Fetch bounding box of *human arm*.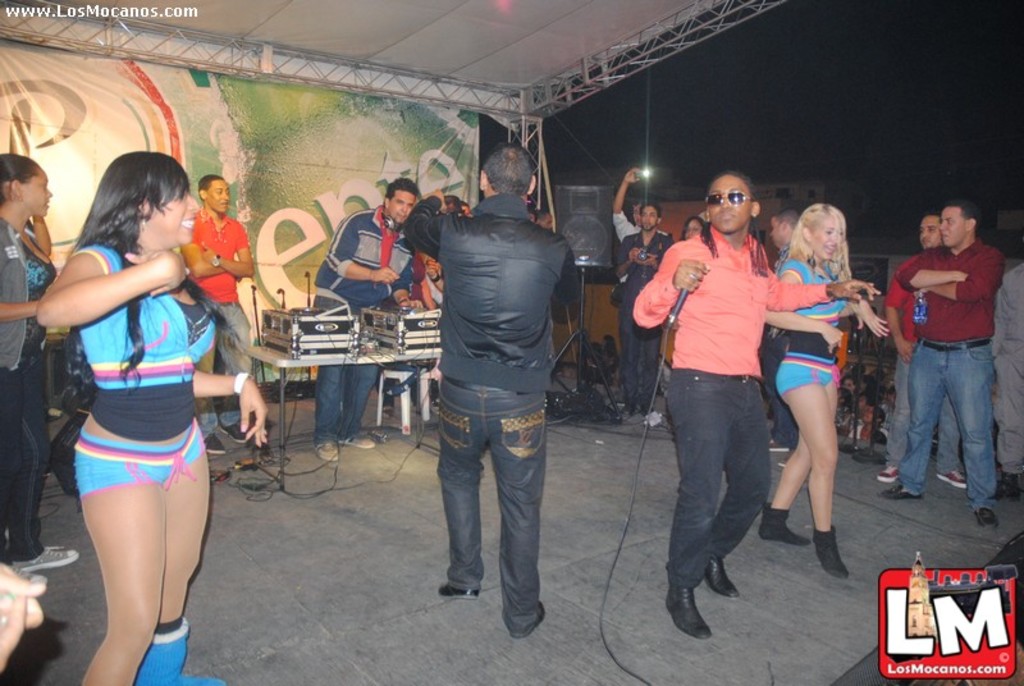
Bbox: 837/294/893/337.
